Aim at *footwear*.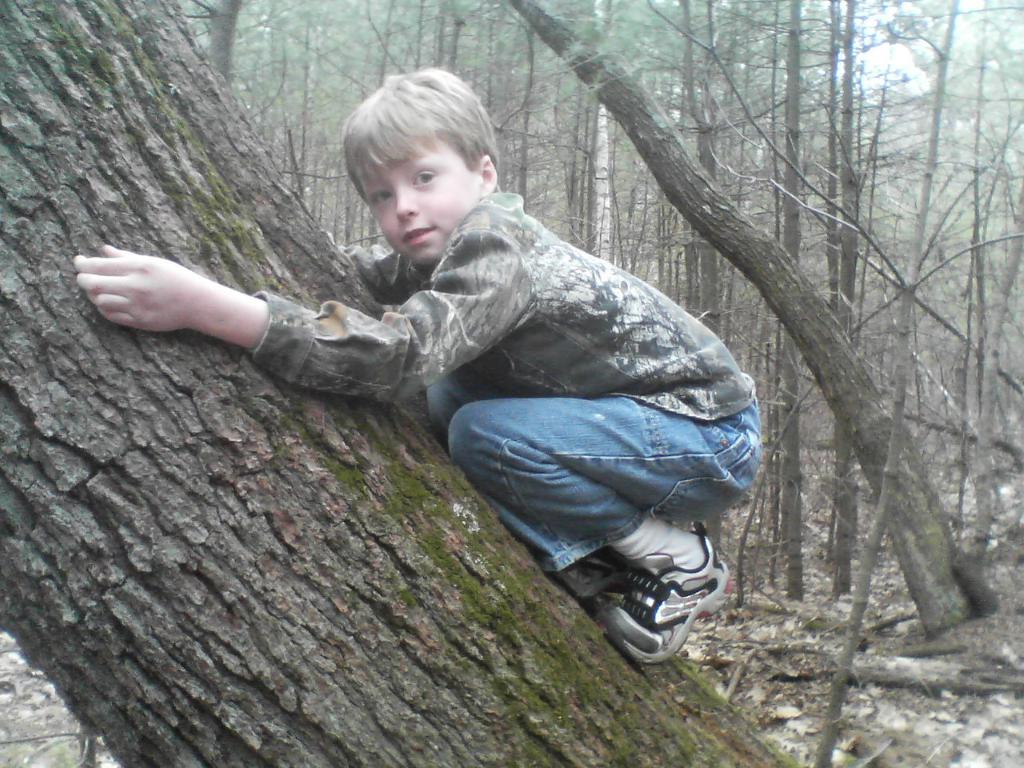
Aimed at region(598, 518, 738, 670).
